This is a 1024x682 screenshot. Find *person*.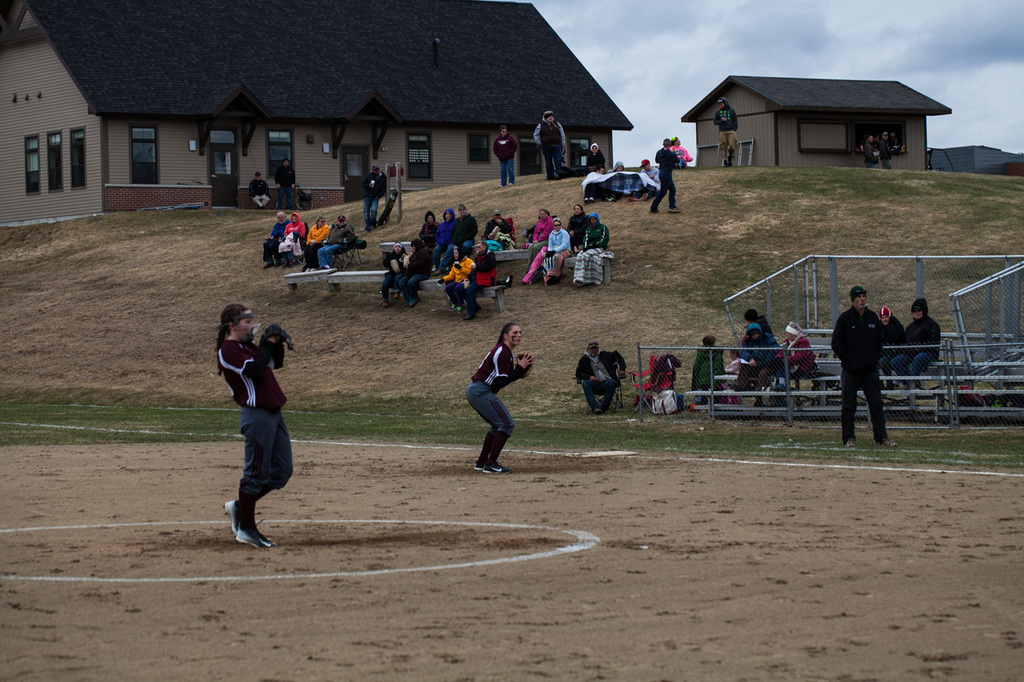
Bounding box: {"left": 481, "top": 217, "right": 506, "bottom": 241}.
